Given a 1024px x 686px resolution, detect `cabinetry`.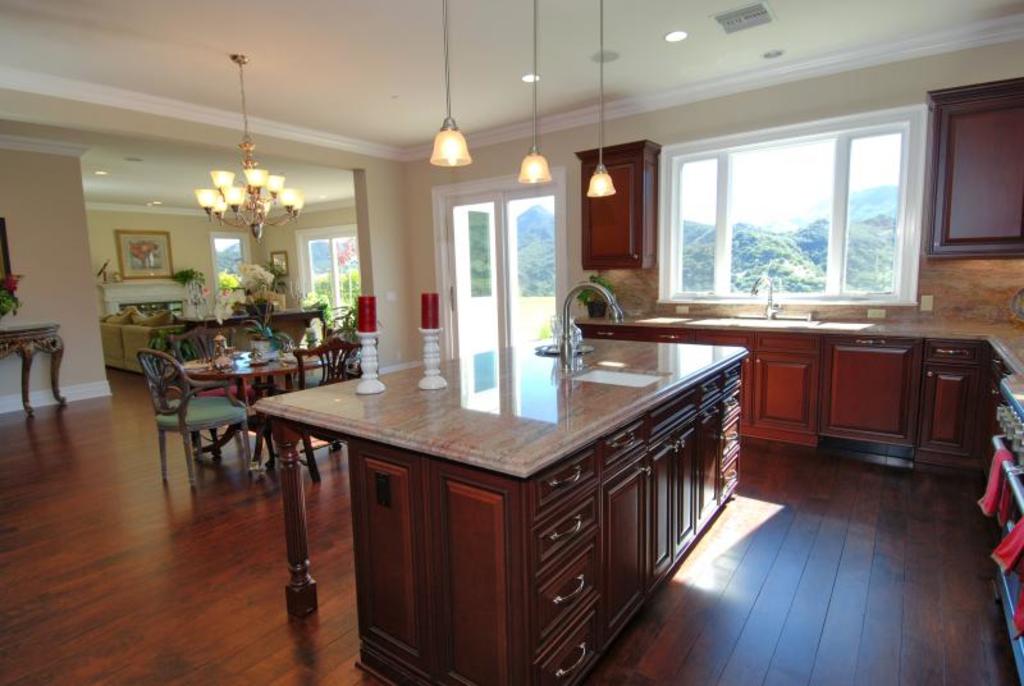
bbox(443, 442, 626, 685).
